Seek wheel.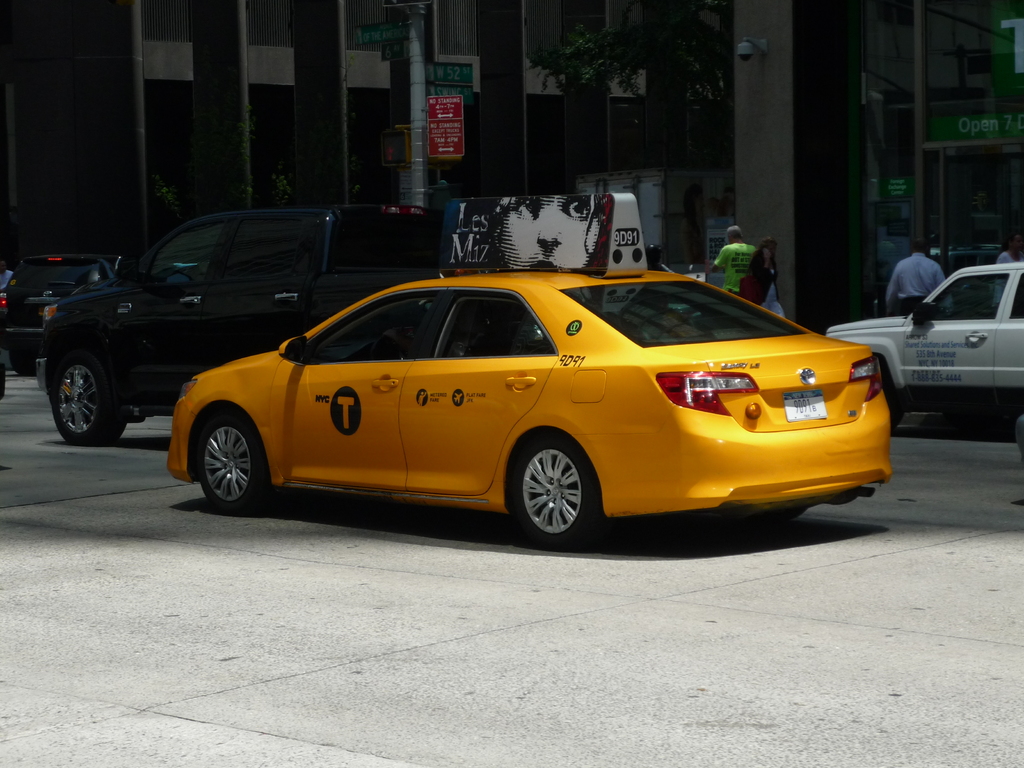
box=[52, 352, 123, 446].
